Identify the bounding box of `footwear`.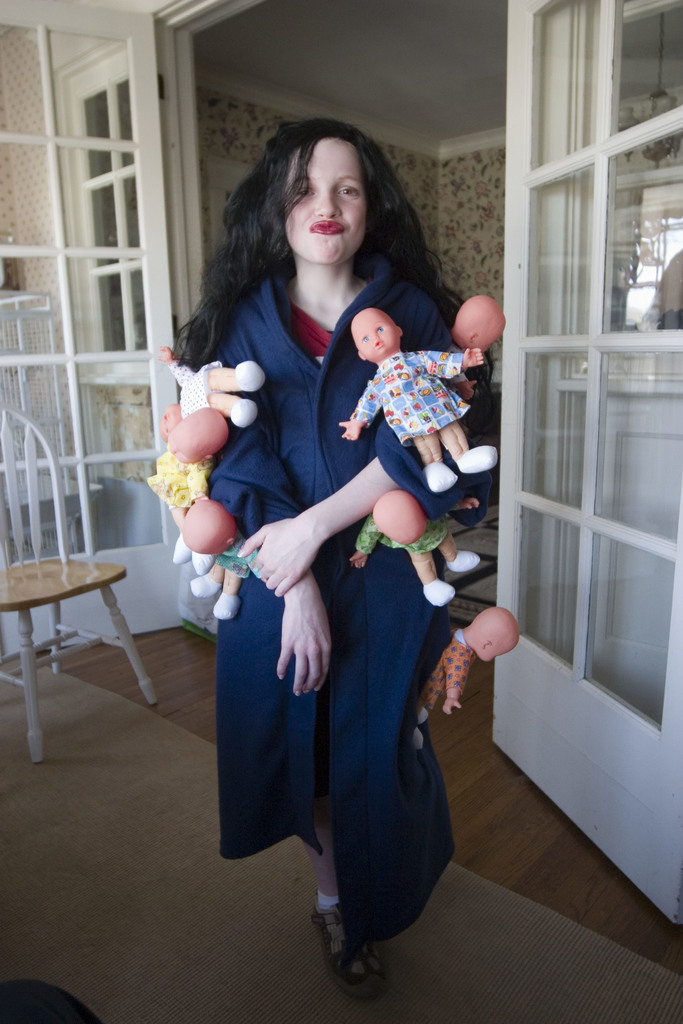
231, 399, 262, 429.
